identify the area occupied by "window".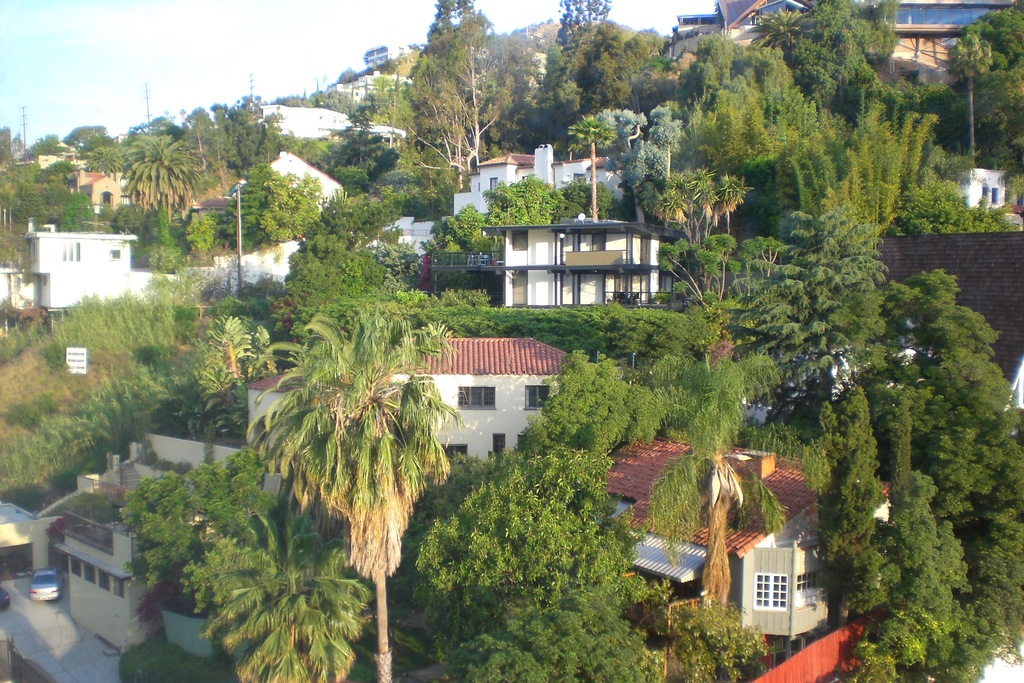
Area: left=60, top=240, right=79, bottom=265.
